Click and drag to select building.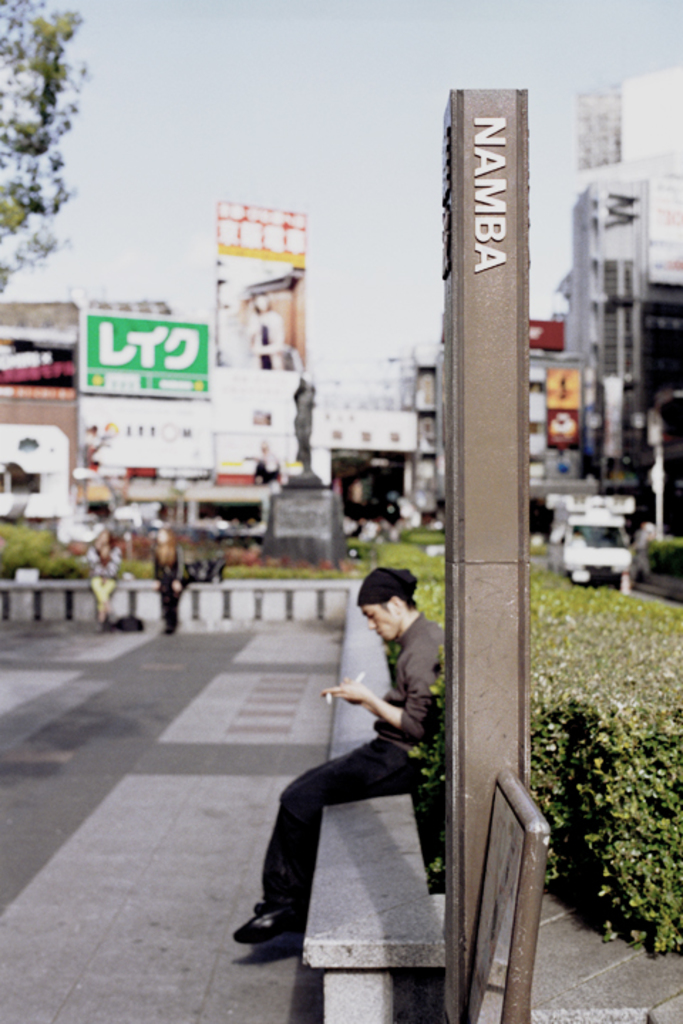
Selection: (546, 54, 682, 523).
